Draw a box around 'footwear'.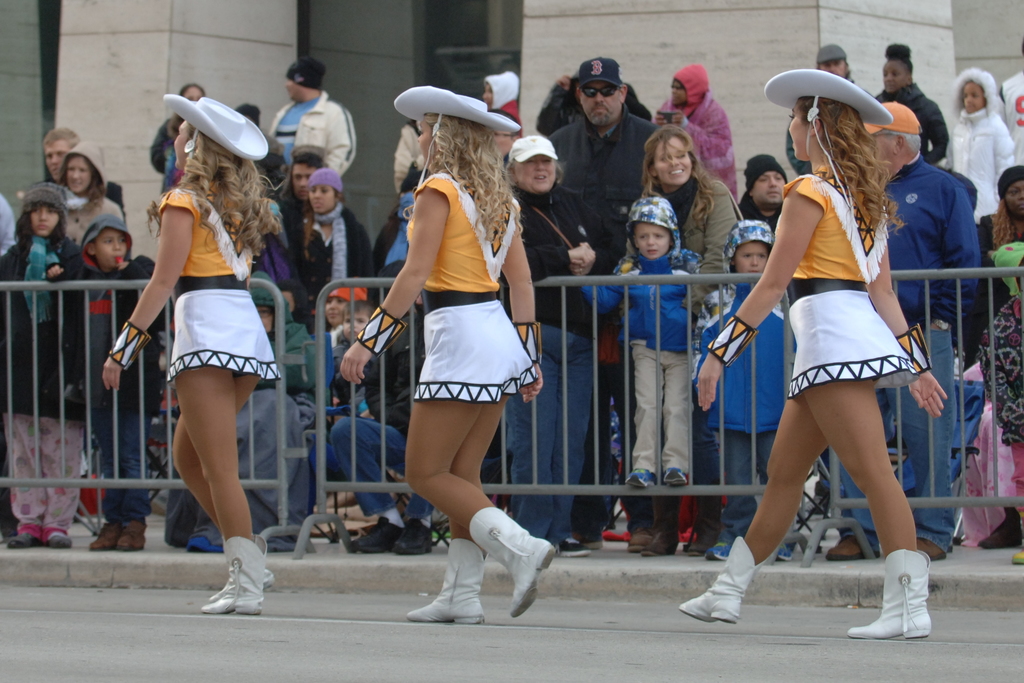
region(822, 532, 865, 562).
